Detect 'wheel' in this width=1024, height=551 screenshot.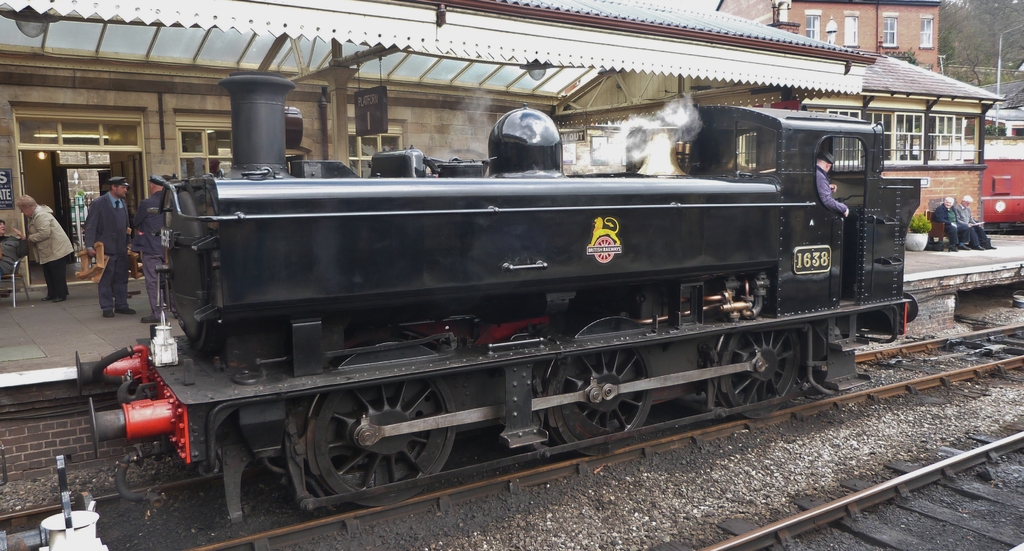
Detection: {"left": 298, "top": 383, "right": 455, "bottom": 498}.
